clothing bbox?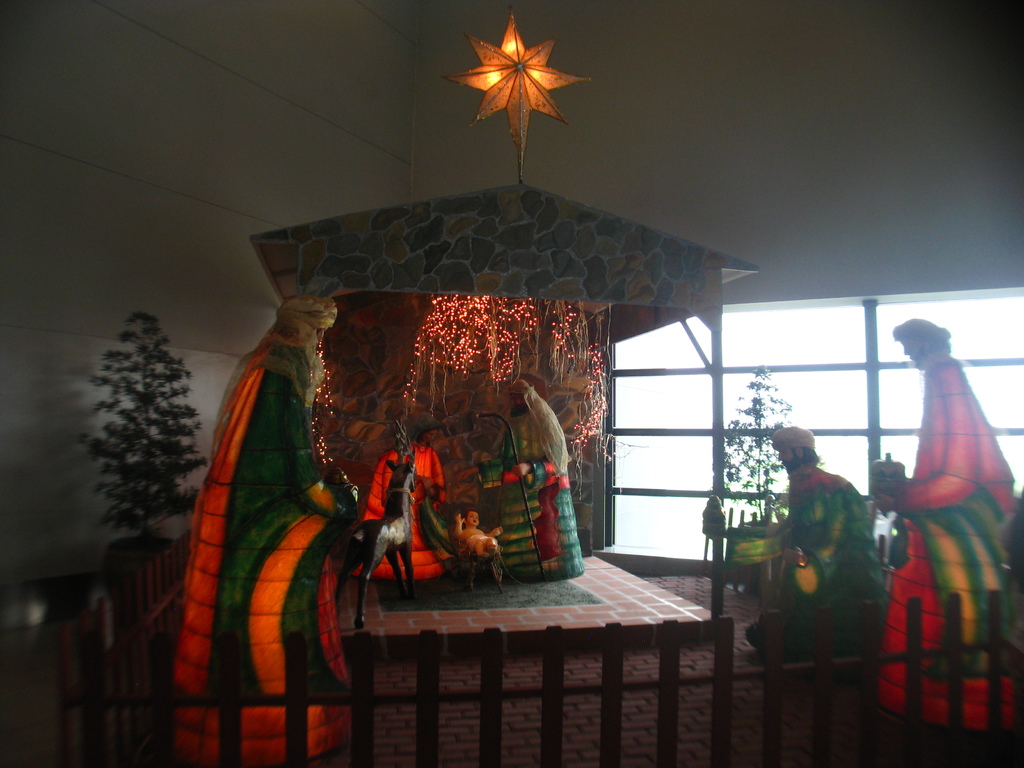
box(791, 466, 885, 606)
